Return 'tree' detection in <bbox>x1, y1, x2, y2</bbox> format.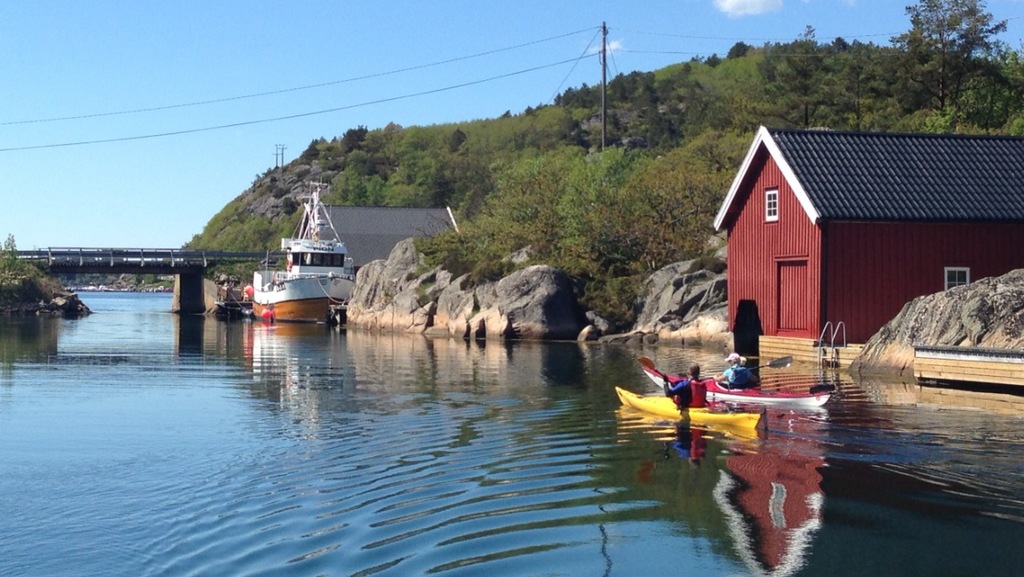
<bbox>893, 2, 1008, 107</bbox>.
